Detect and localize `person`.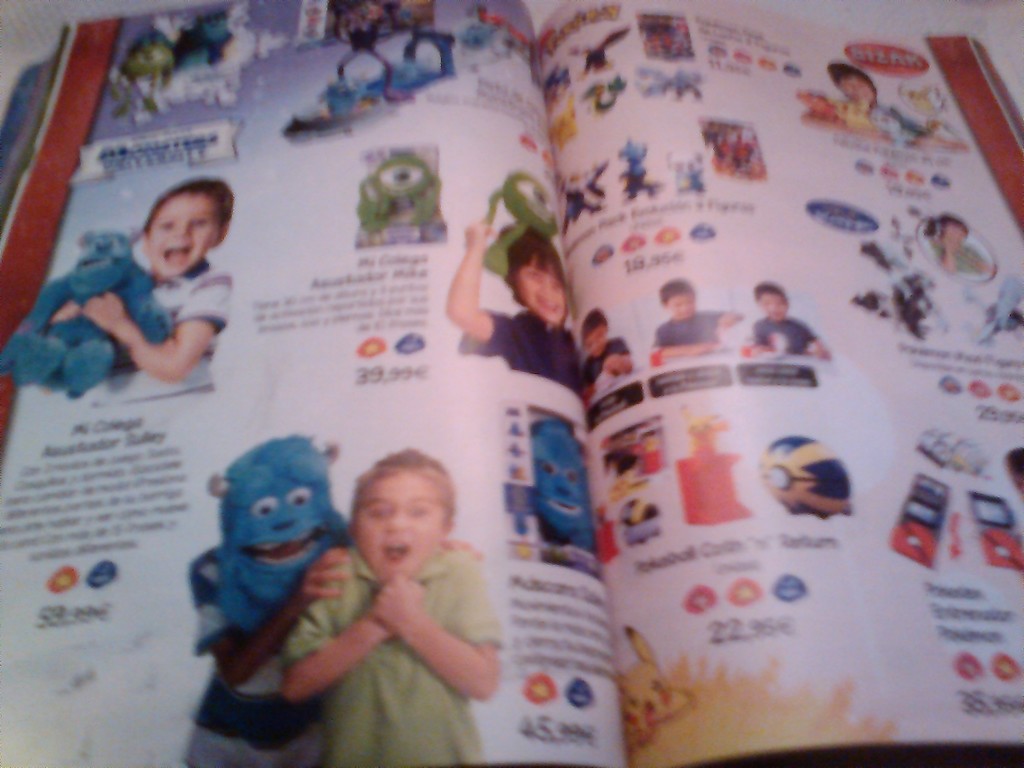
Localized at box=[644, 276, 737, 368].
